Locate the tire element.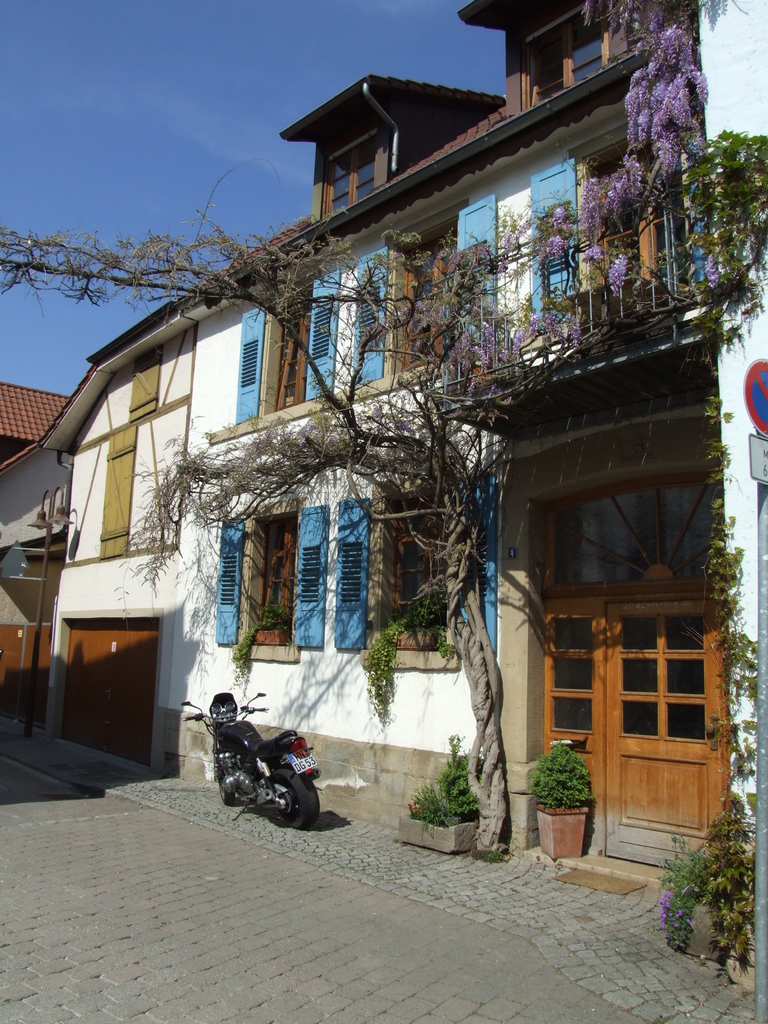
Element bbox: l=216, t=757, r=244, b=804.
